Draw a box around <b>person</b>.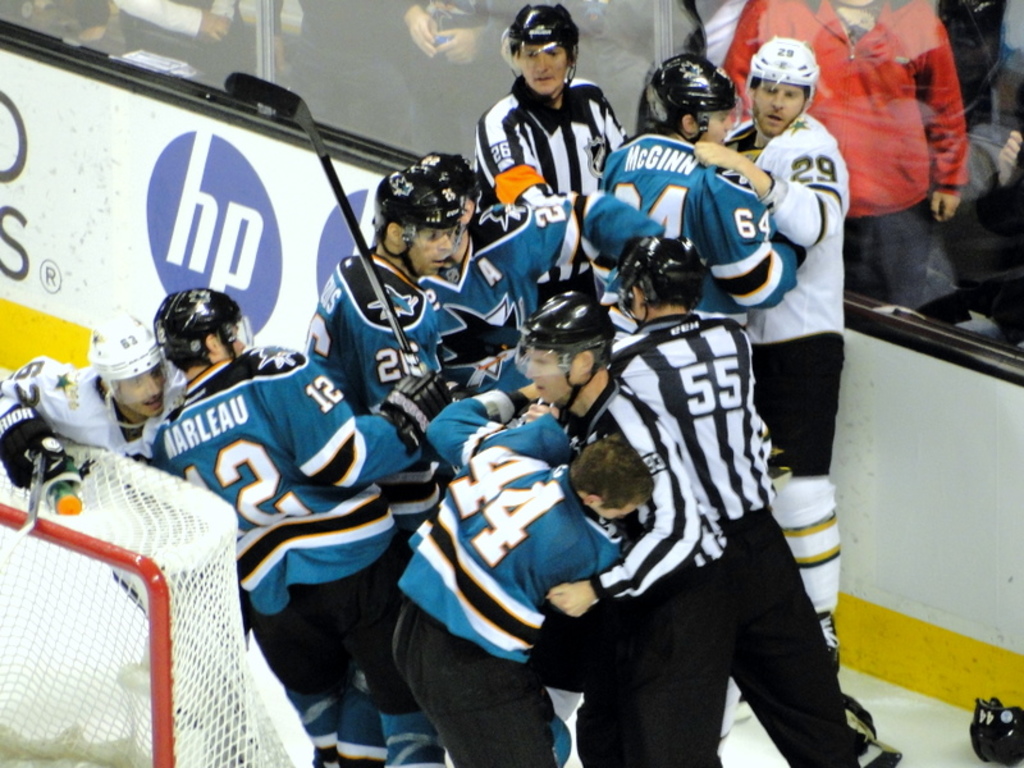
l=710, t=0, r=973, b=333.
